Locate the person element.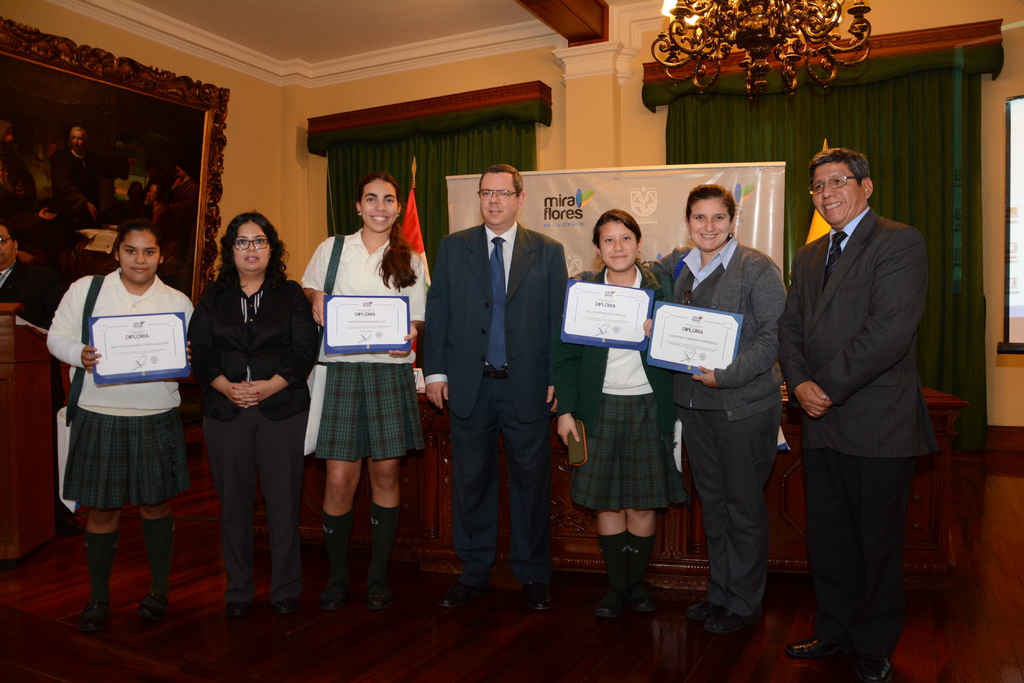
Element bbox: bbox(557, 205, 691, 613).
